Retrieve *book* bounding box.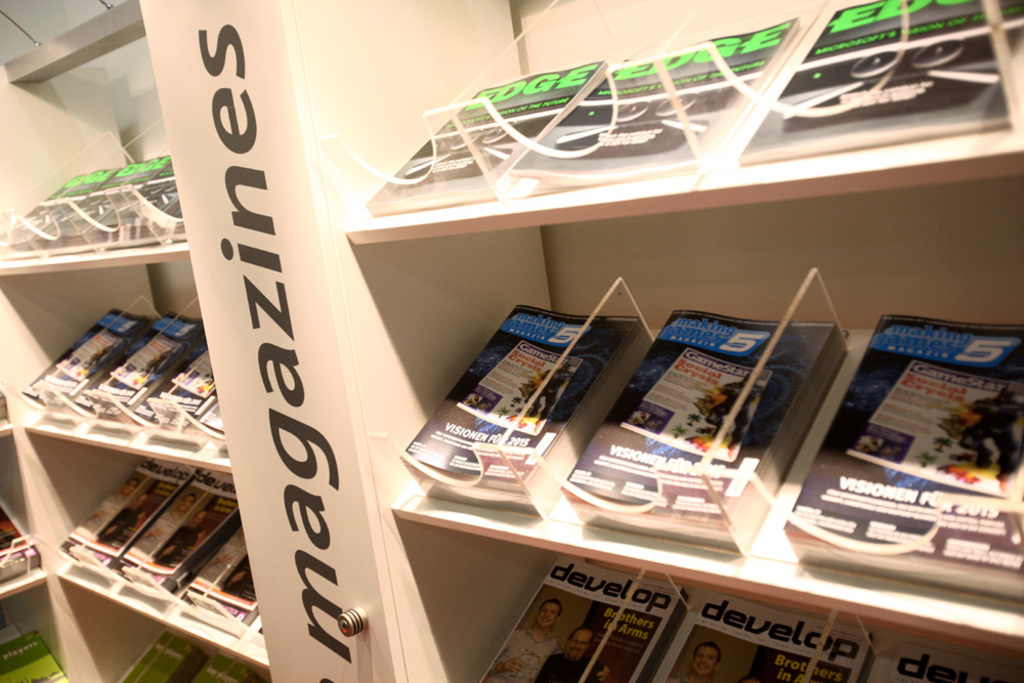
Bounding box: [891,650,1010,682].
